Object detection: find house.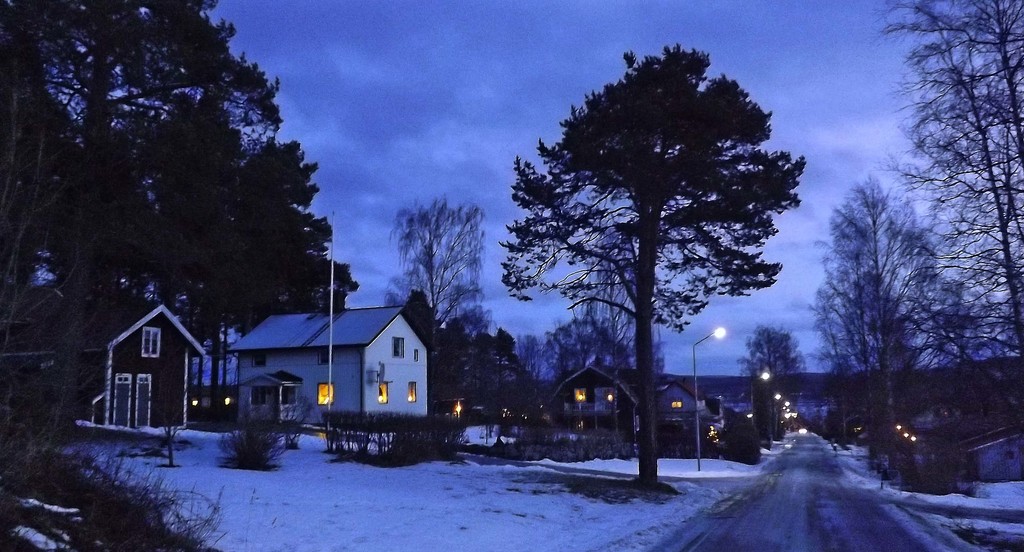
(x1=87, y1=286, x2=207, y2=452).
